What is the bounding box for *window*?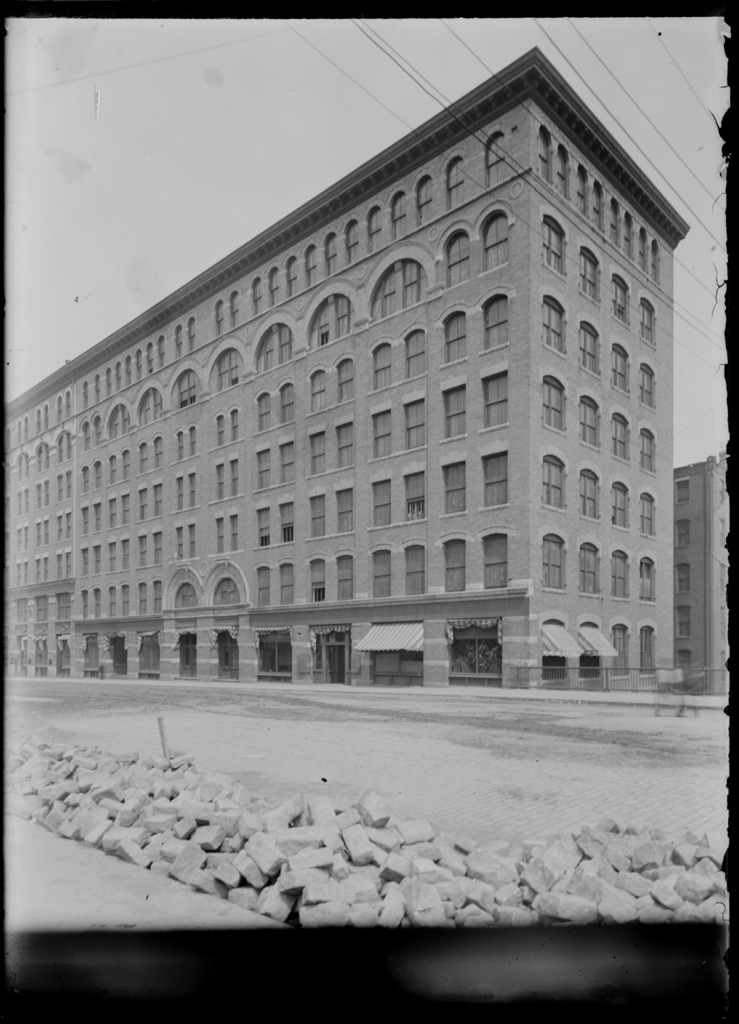
[57,511,73,551].
